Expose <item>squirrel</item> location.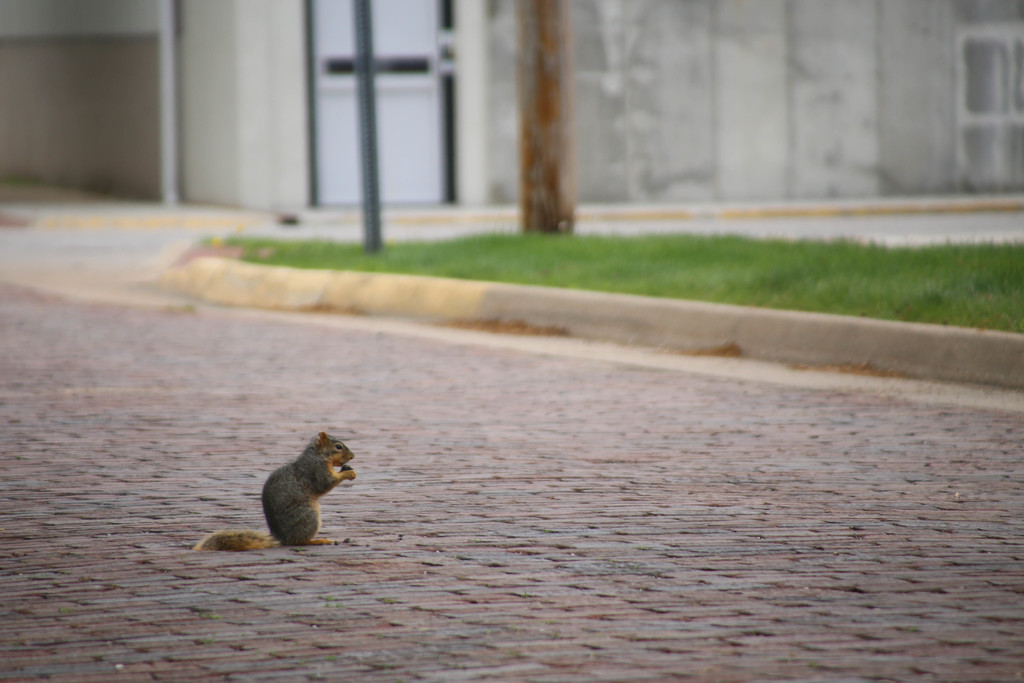
Exposed at <box>196,429,358,552</box>.
